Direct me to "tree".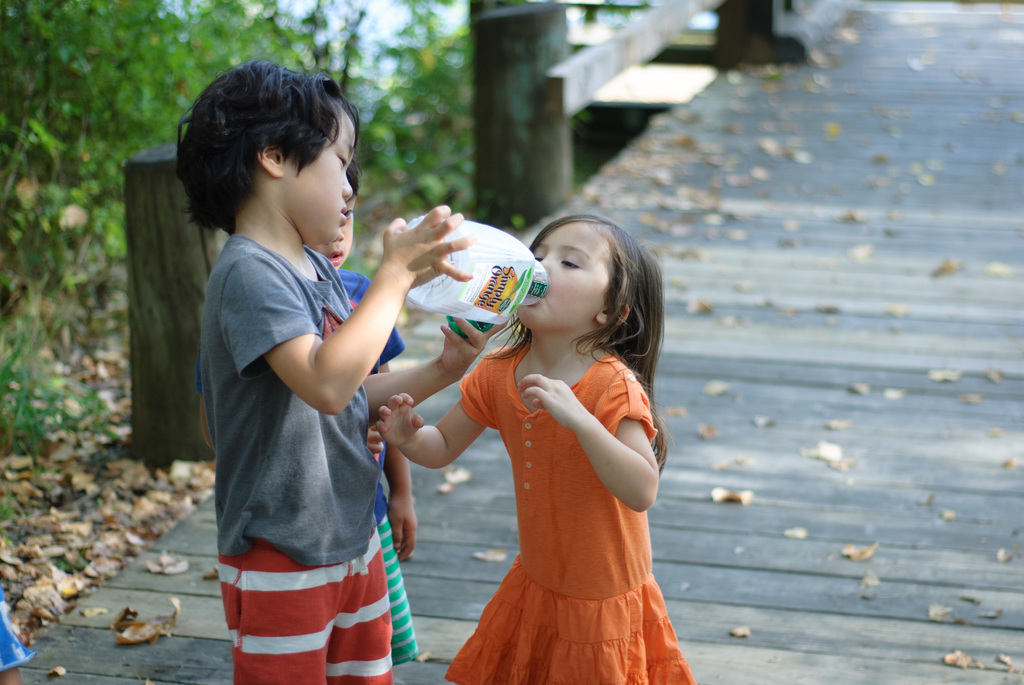
Direction: BBox(467, 0, 576, 236).
